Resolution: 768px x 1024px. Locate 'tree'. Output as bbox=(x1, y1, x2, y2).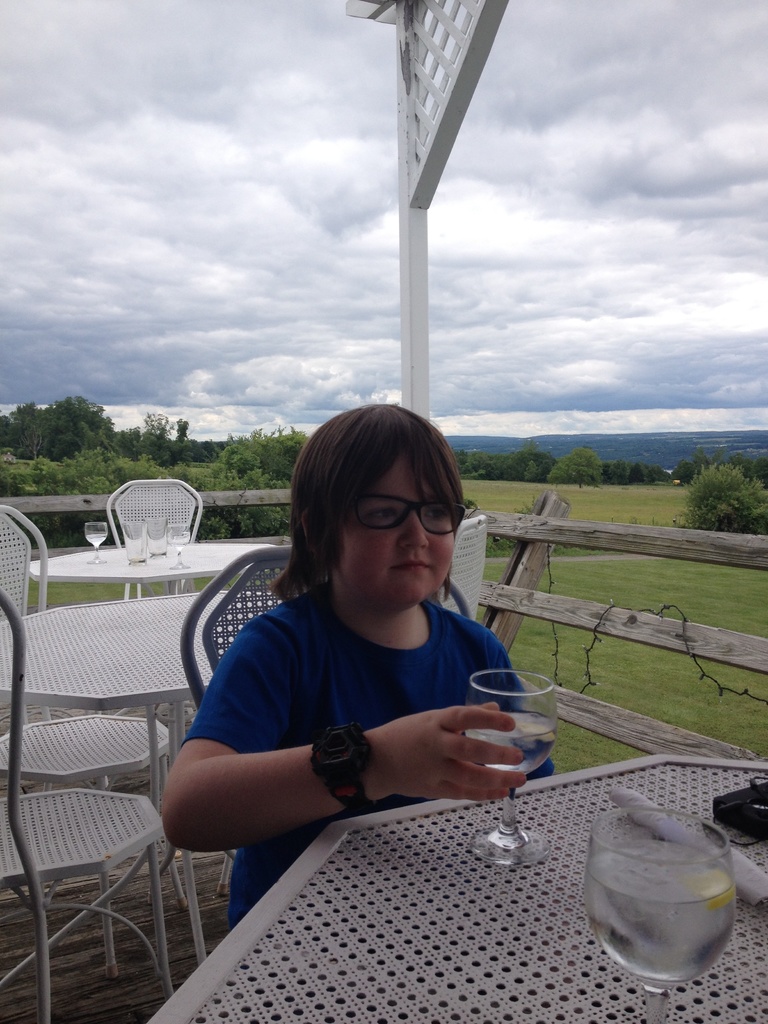
bbox=(0, 405, 122, 461).
